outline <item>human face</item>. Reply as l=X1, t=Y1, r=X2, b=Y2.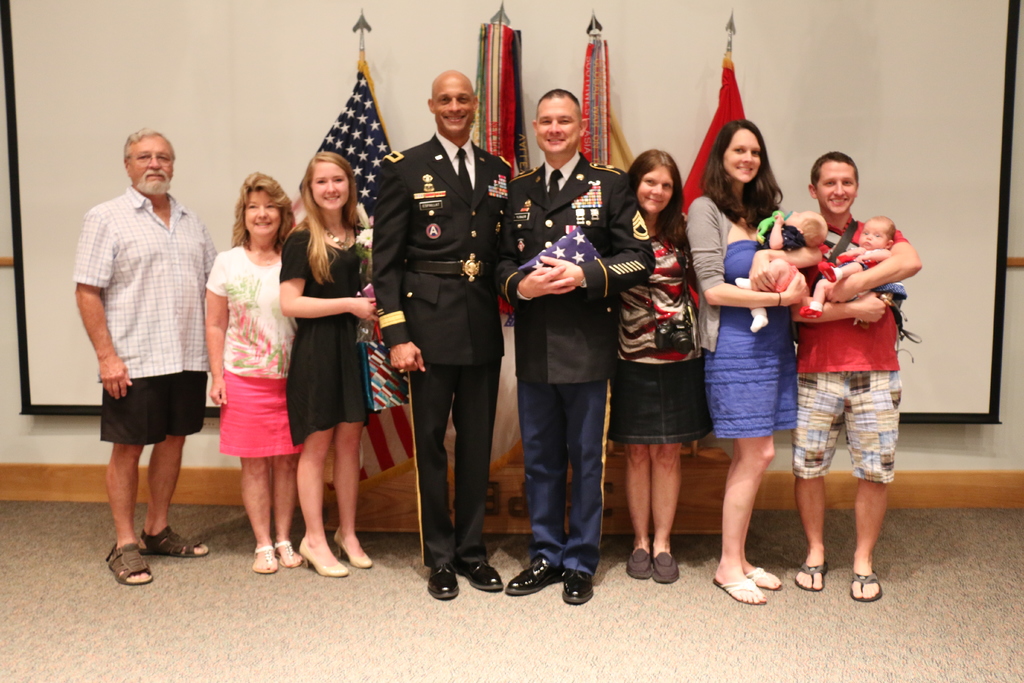
l=312, t=162, r=350, b=210.
